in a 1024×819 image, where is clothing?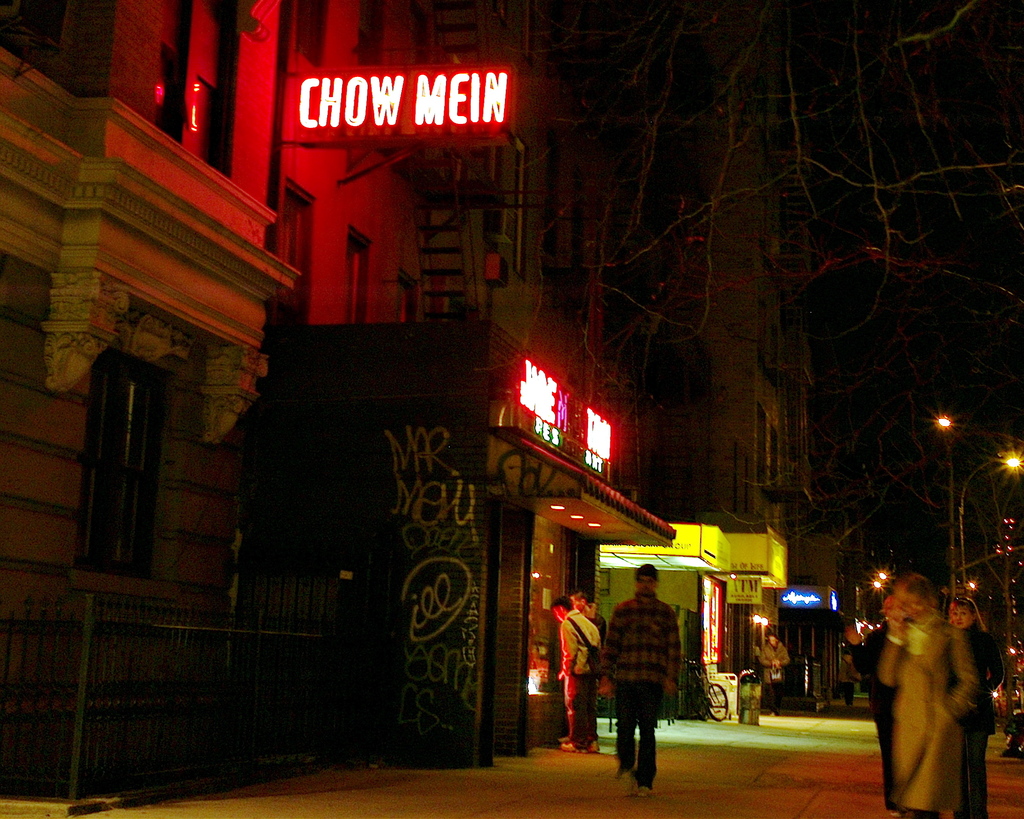
{"left": 837, "top": 660, "right": 856, "bottom": 705}.
